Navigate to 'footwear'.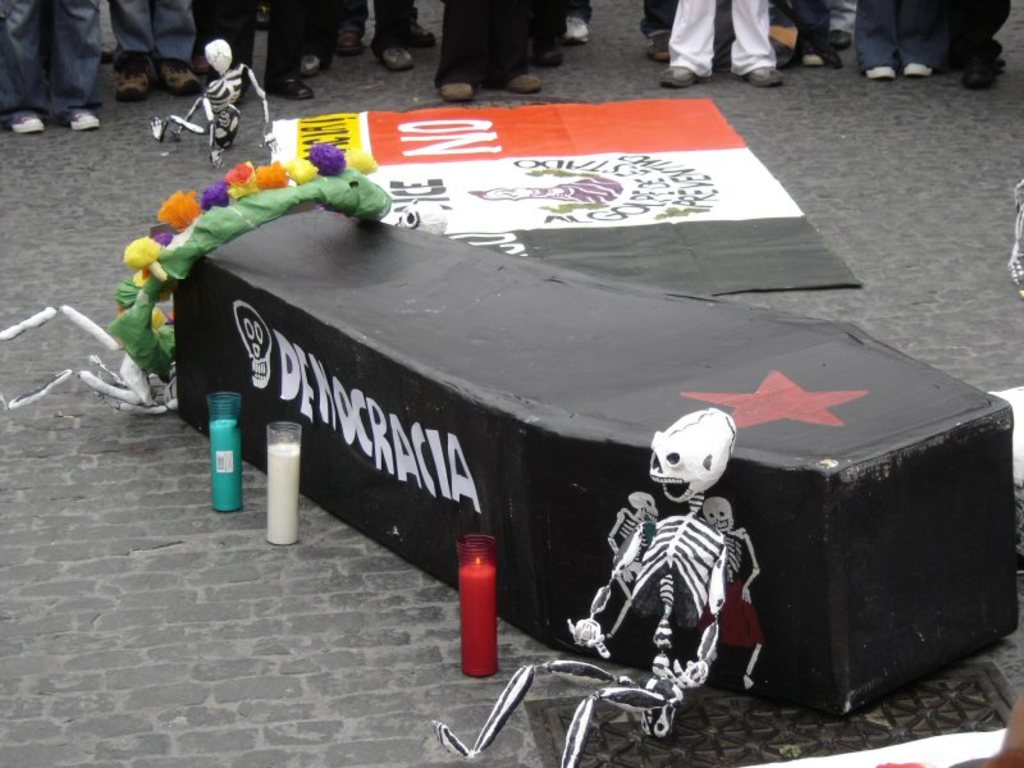
Navigation target: bbox=(15, 106, 41, 132).
